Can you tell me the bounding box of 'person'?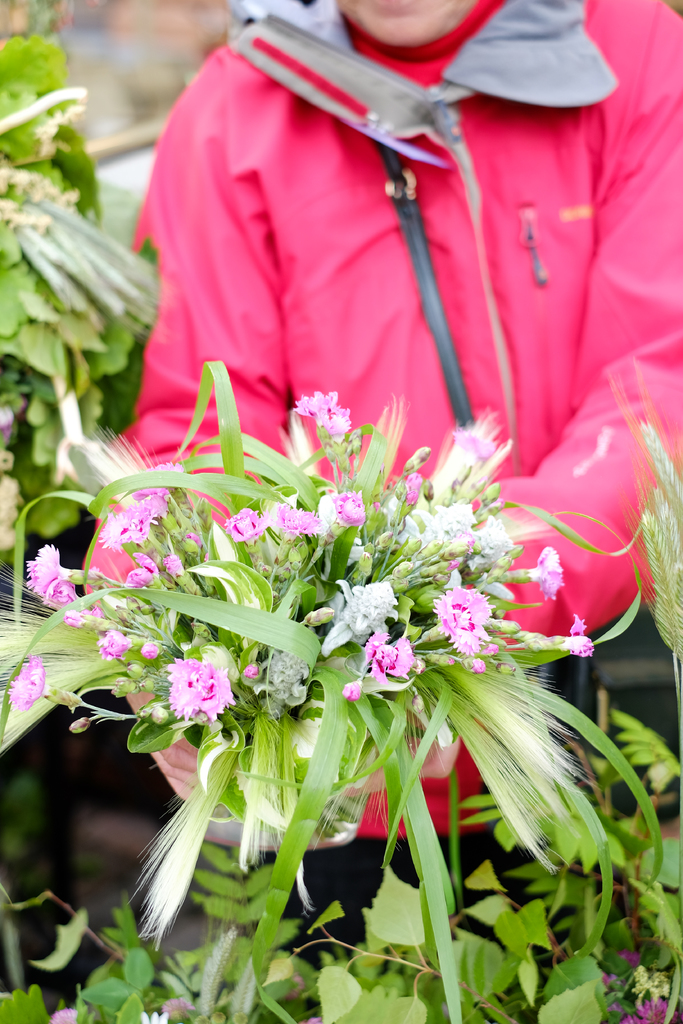
[81, 0, 682, 965].
